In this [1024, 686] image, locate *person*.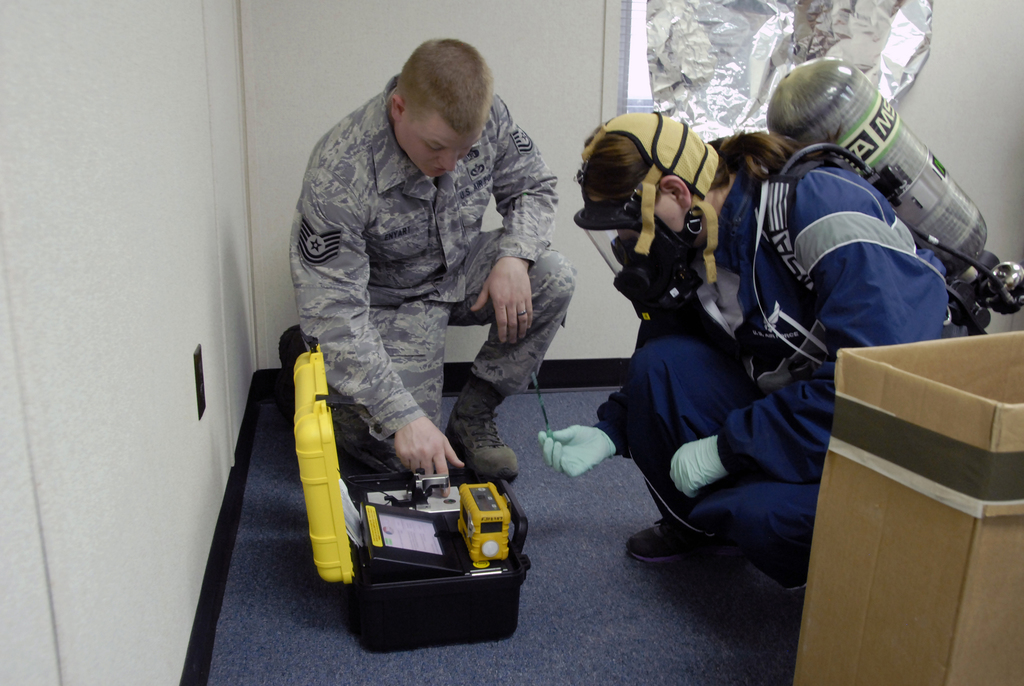
Bounding box: [x1=532, y1=108, x2=973, y2=625].
